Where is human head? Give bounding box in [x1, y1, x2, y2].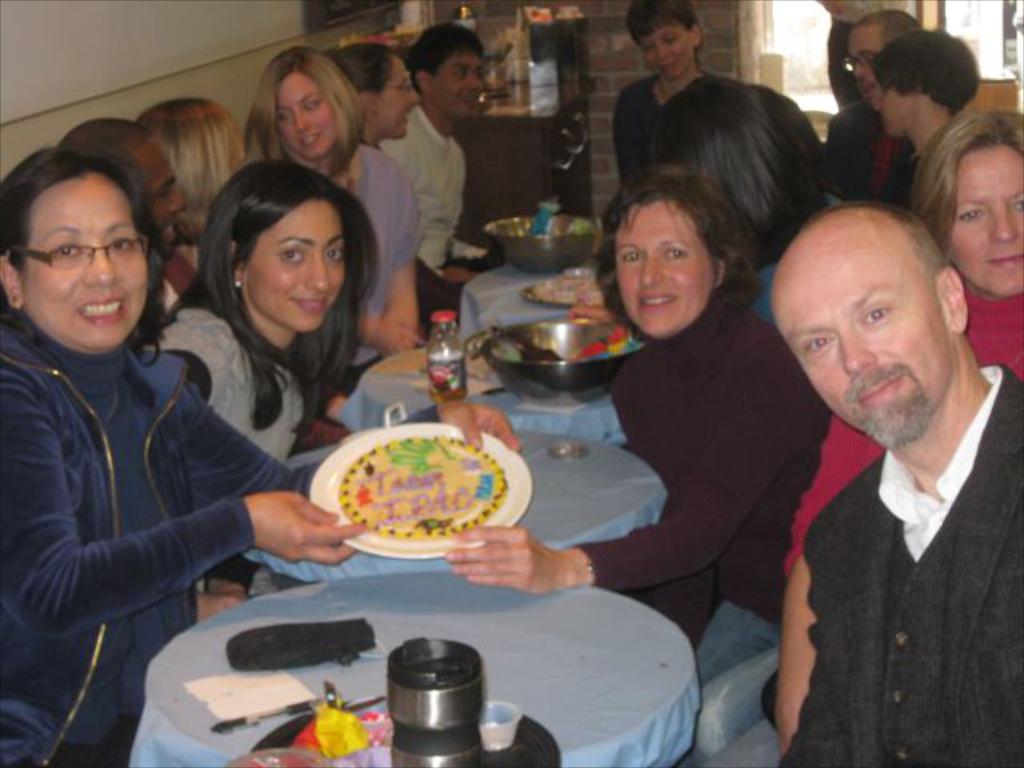
[622, 0, 702, 82].
